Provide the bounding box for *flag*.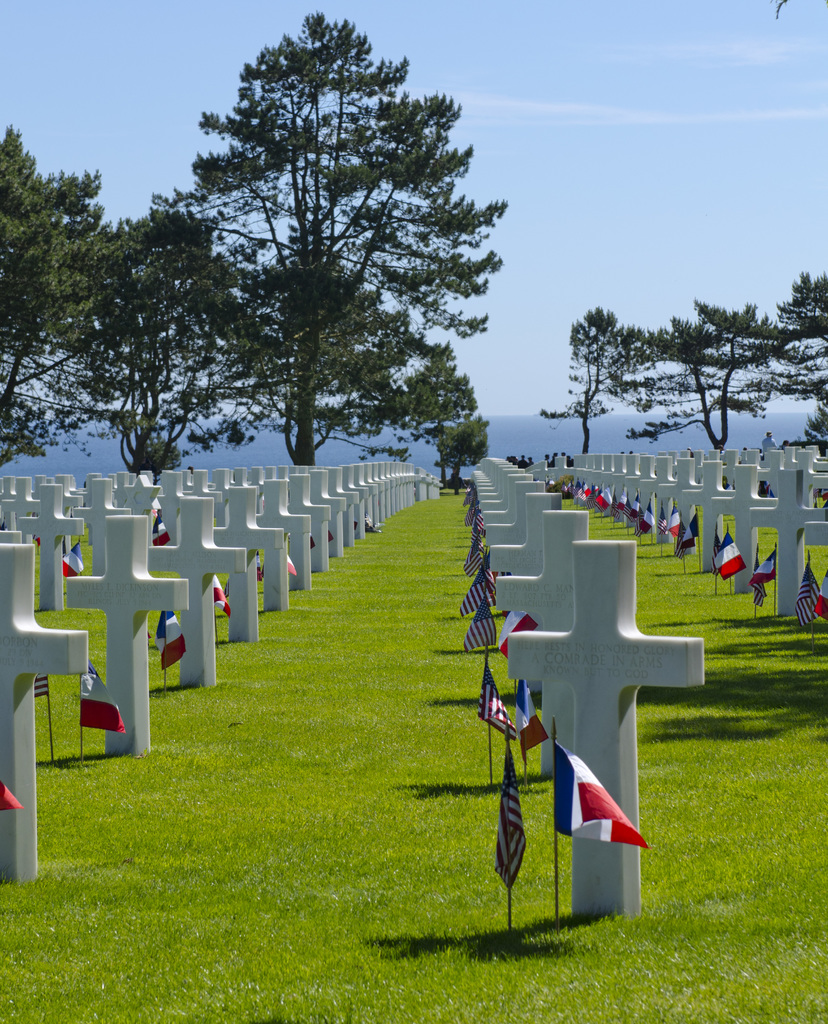
rect(468, 510, 482, 529).
